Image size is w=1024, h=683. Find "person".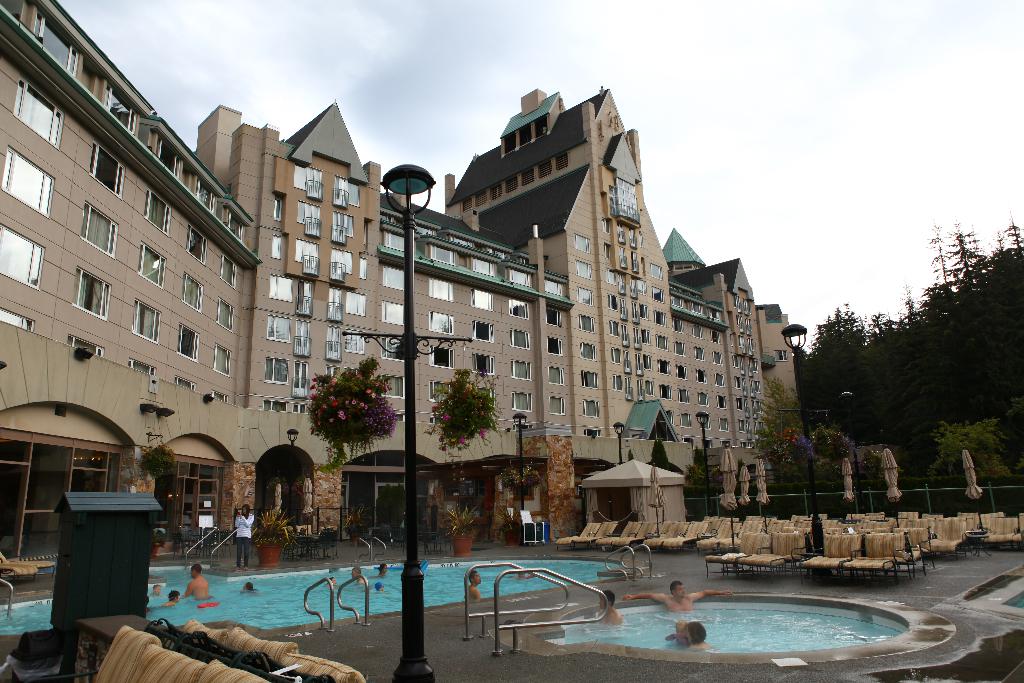
689:621:712:649.
